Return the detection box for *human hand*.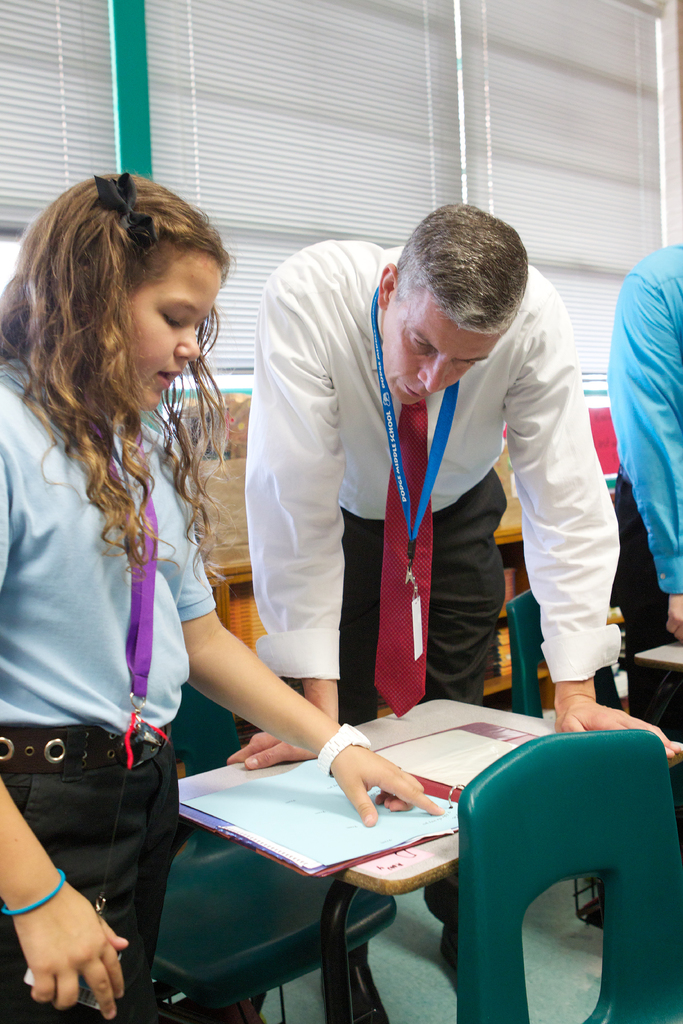
Rect(332, 741, 447, 830).
